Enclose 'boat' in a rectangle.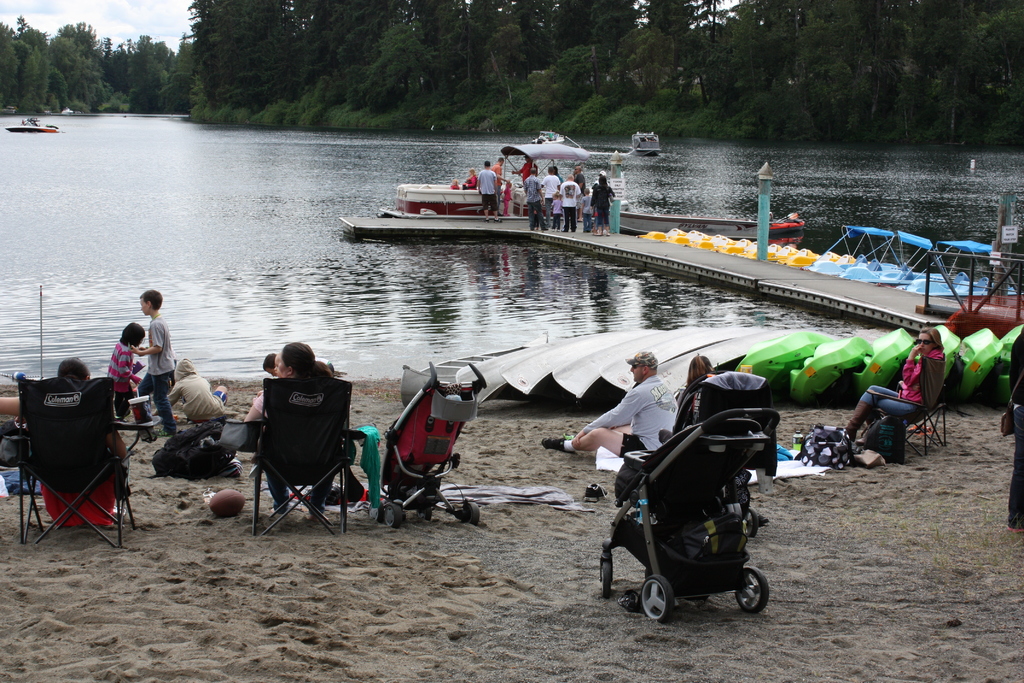
630:128:664:155.
